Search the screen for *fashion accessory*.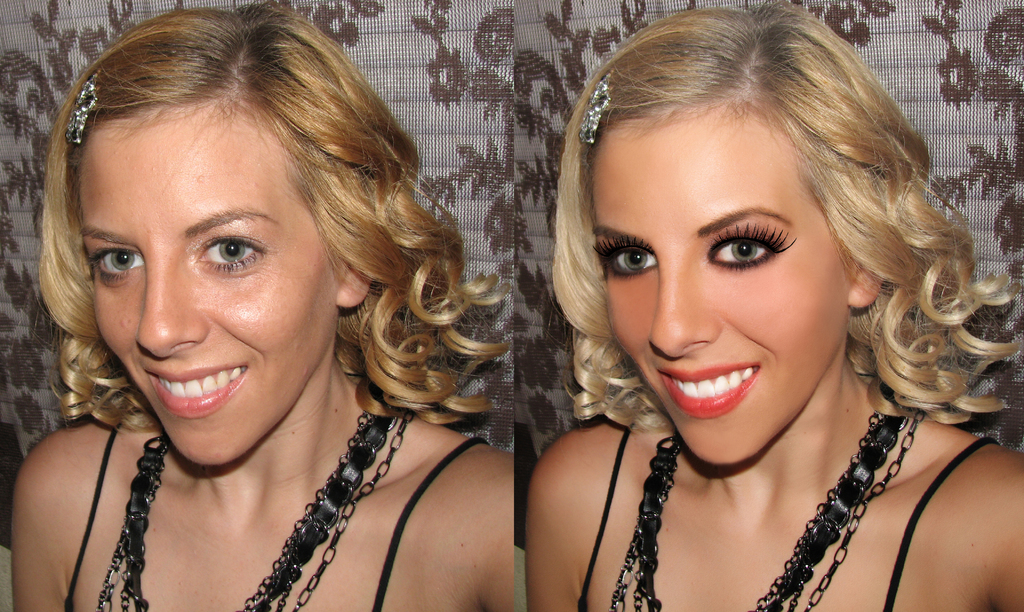
Found at x1=579 y1=71 x2=614 y2=146.
